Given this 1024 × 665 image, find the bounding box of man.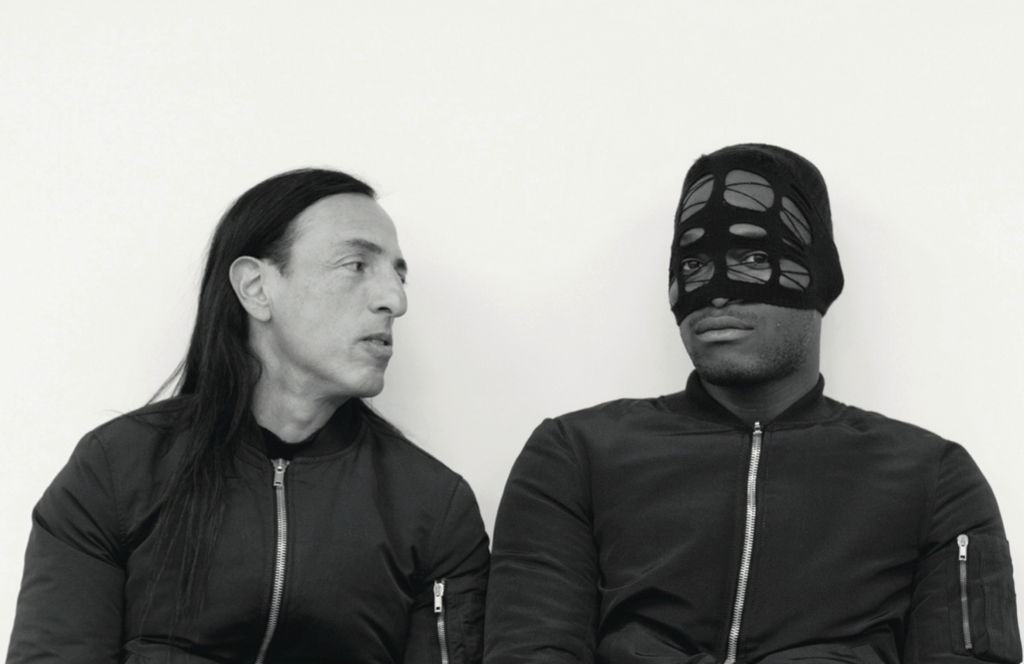
475:139:1023:664.
